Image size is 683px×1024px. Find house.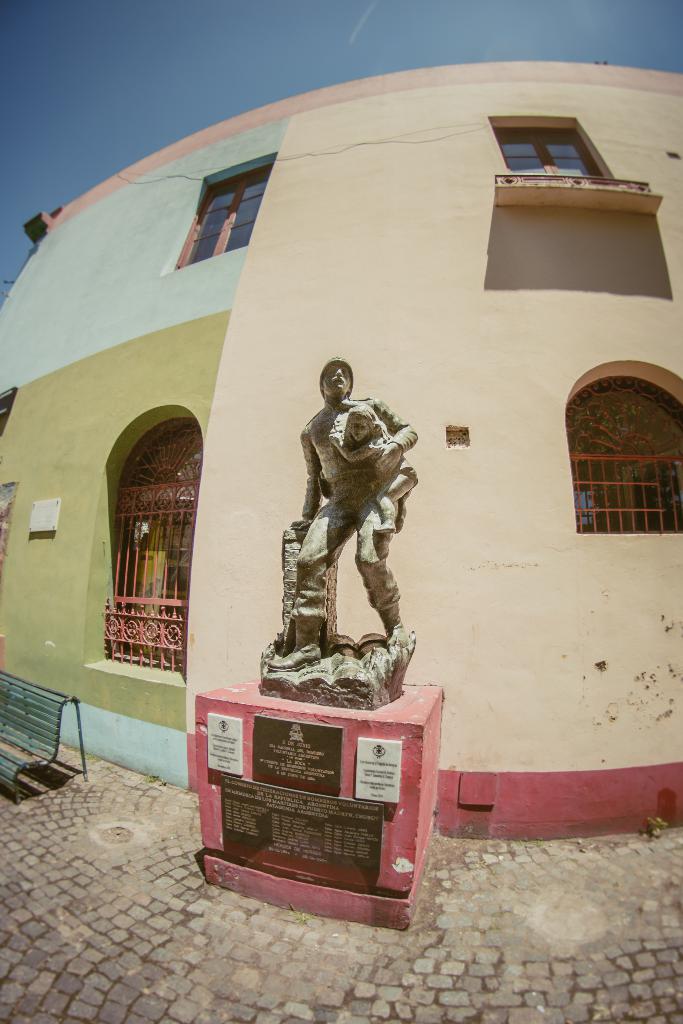
0,57,682,845.
